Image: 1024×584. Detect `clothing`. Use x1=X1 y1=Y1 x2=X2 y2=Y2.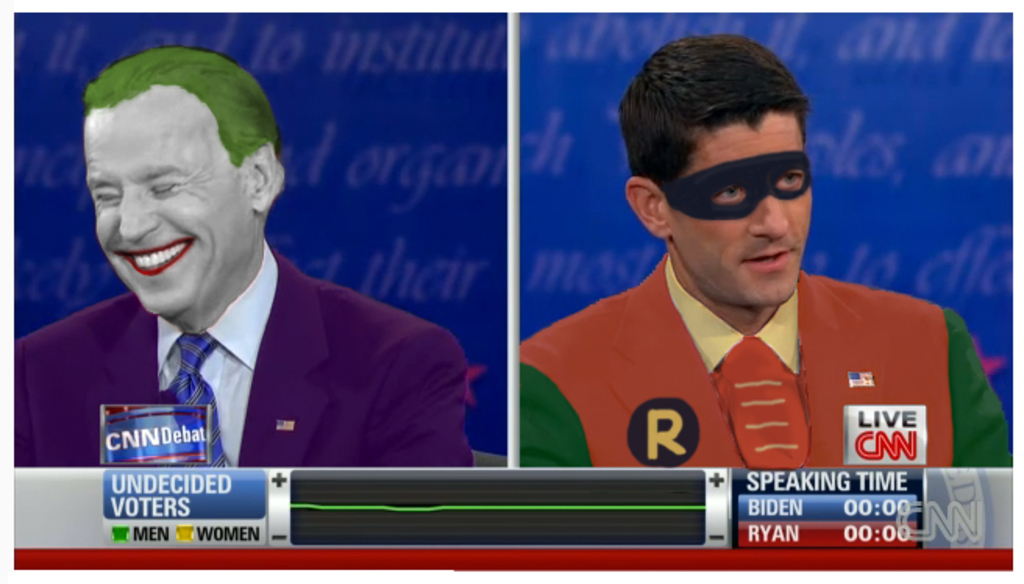
x1=16 y1=236 x2=471 y2=468.
